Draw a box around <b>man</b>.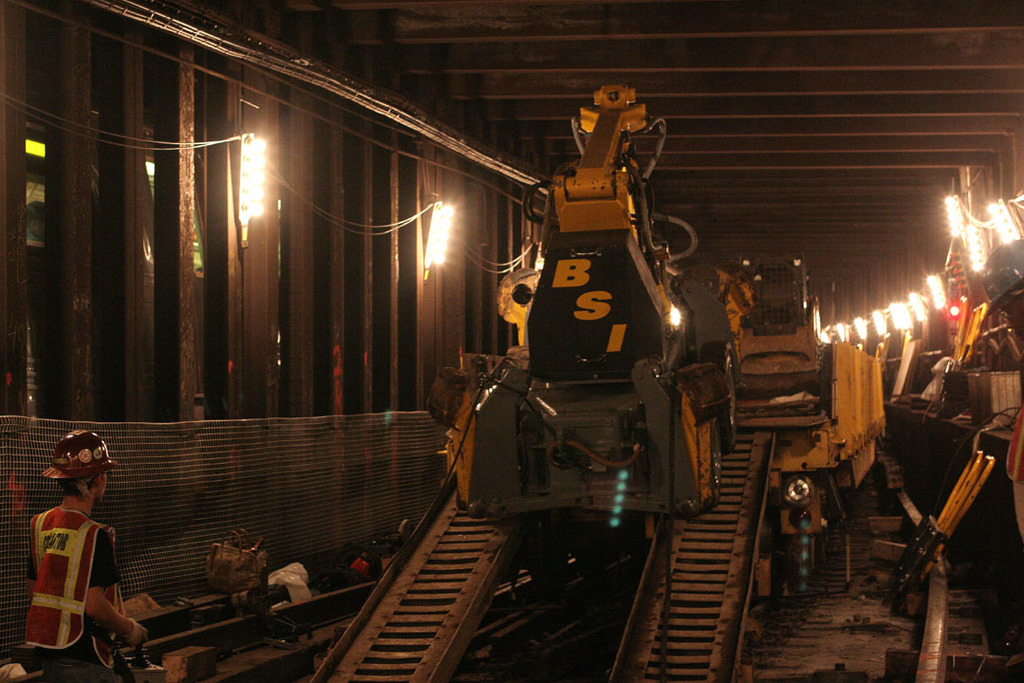
{"left": 18, "top": 415, "right": 143, "bottom": 655}.
